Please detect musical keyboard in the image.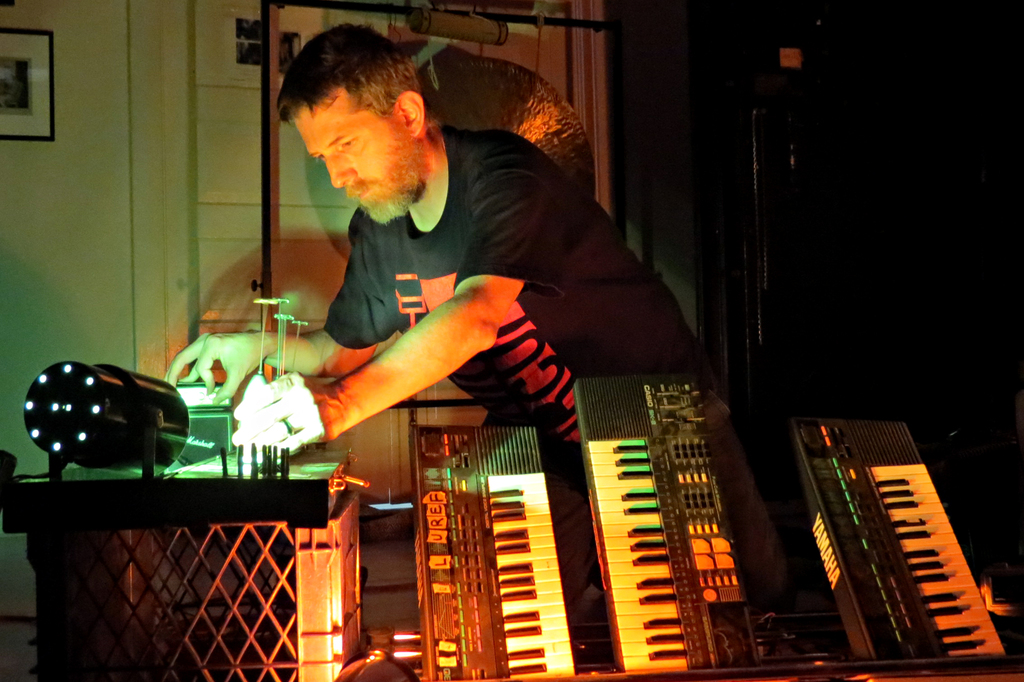
409,425,572,681.
